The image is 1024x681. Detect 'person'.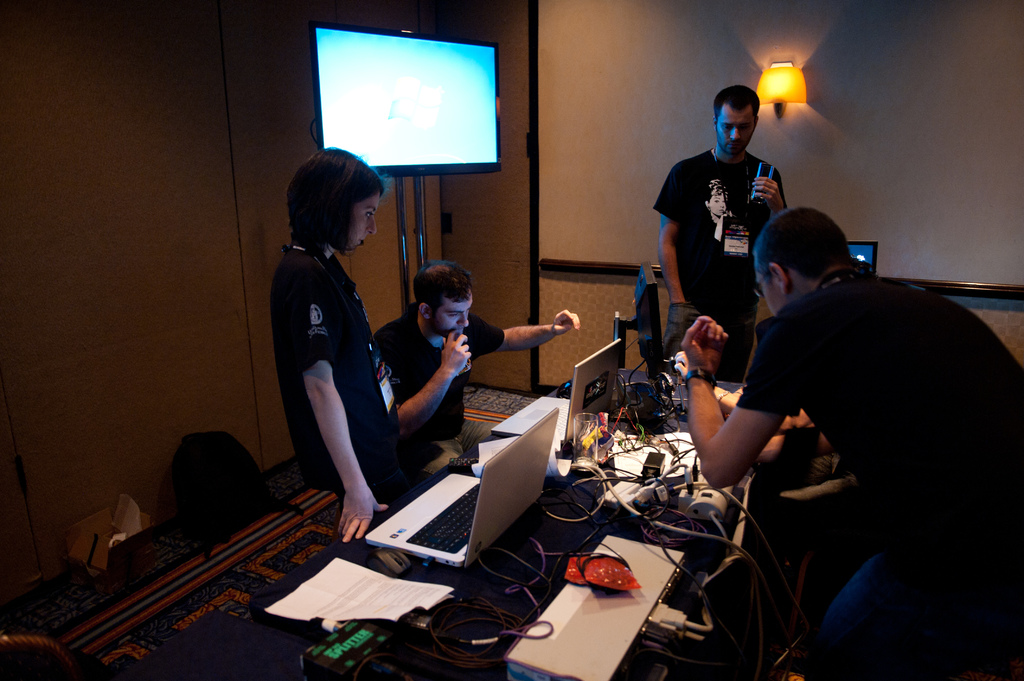
Detection: bbox=[269, 148, 409, 536].
